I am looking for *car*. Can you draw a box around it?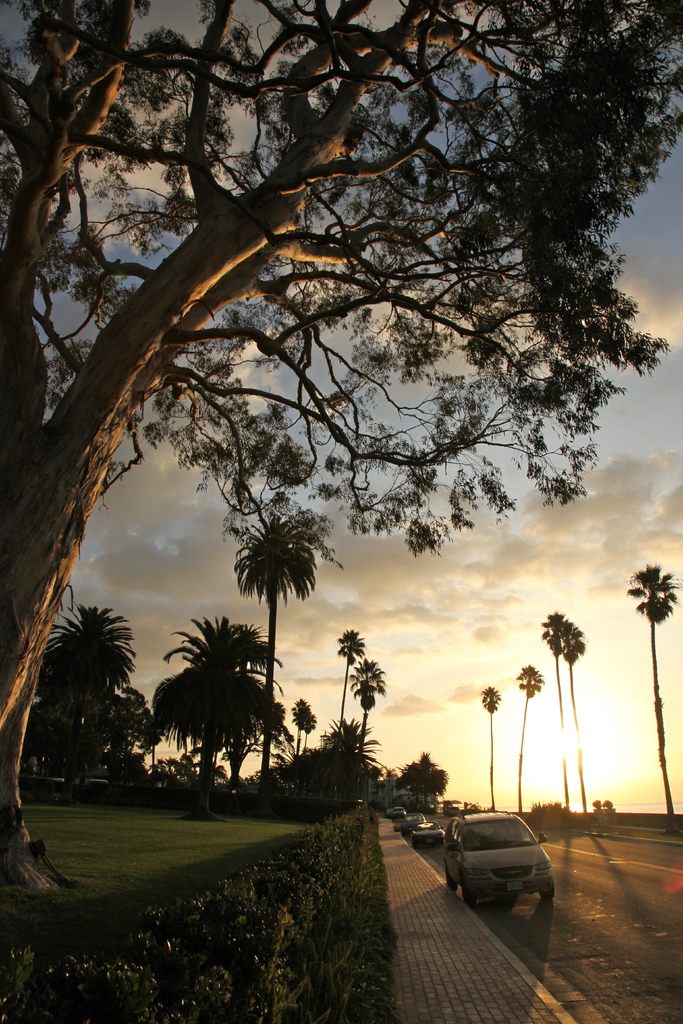
Sure, the bounding box is left=445, top=808, right=555, bottom=910.
